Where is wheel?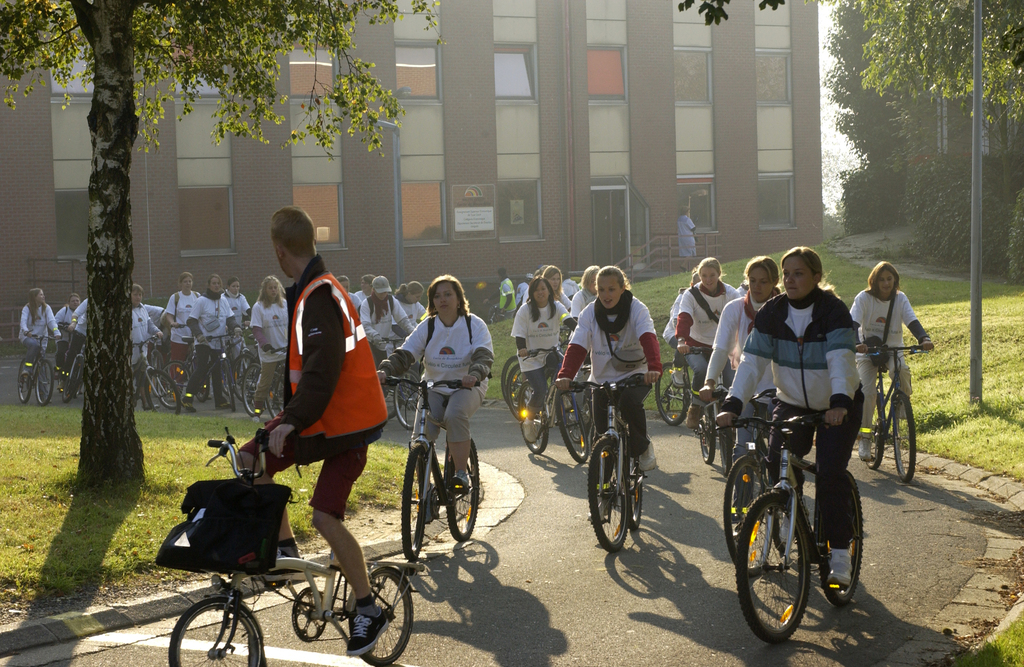
locate(863, 392, 884, 470).
